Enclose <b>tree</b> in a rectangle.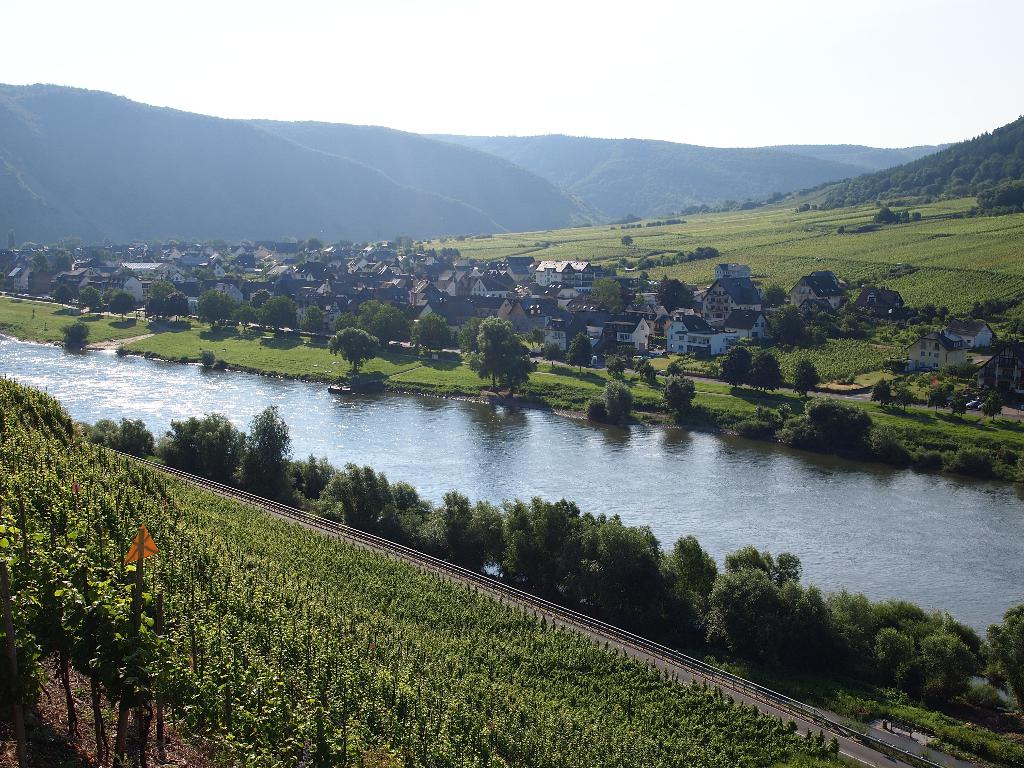
crop(335, 300, 403, 346).
